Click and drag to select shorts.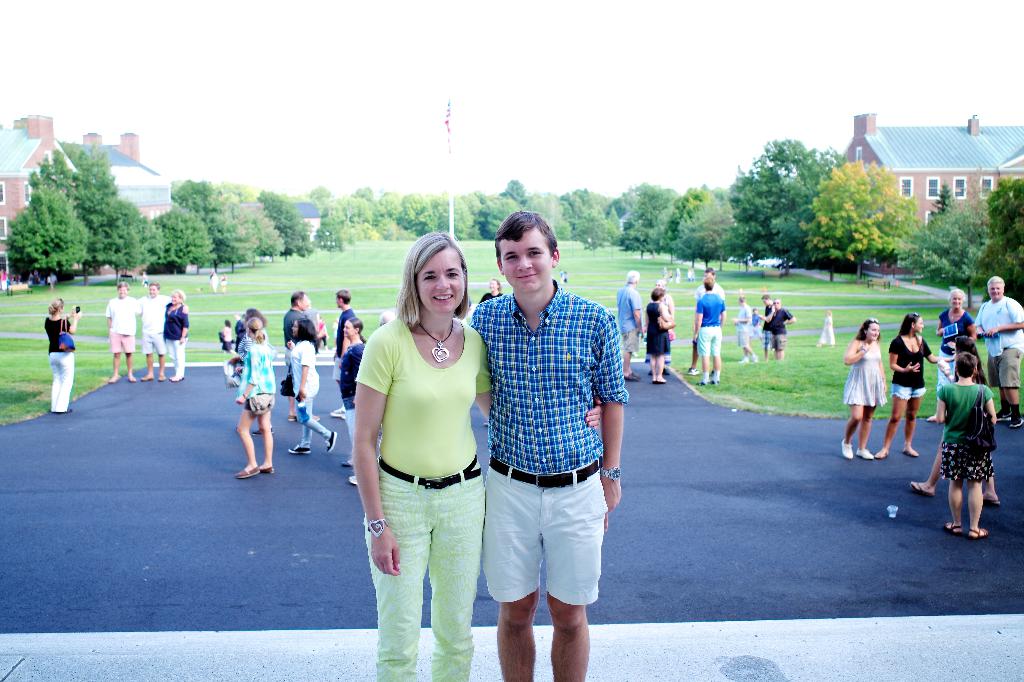
Selection: (892, 384, 925, 398).
